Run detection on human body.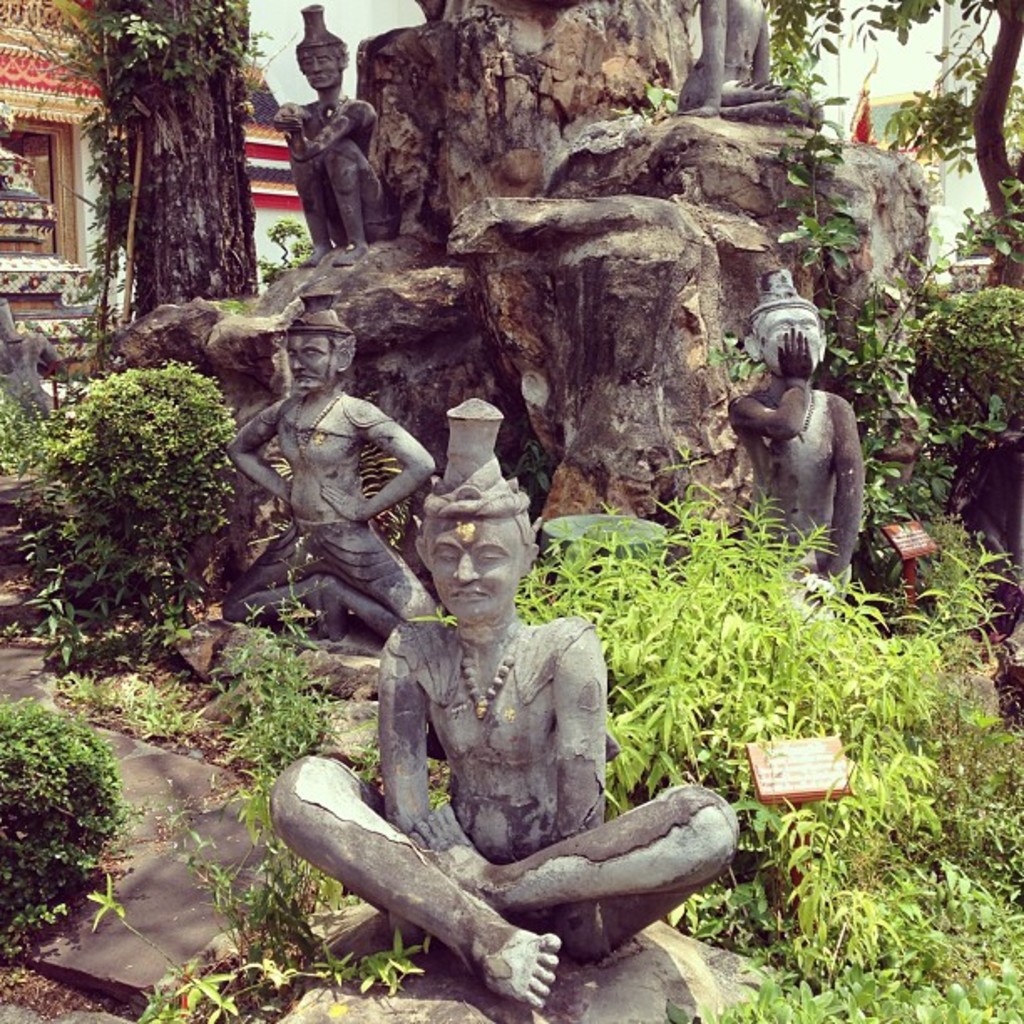
Result: {"left": 320, "top": 479, "right": 726, "bottom": 984}.
